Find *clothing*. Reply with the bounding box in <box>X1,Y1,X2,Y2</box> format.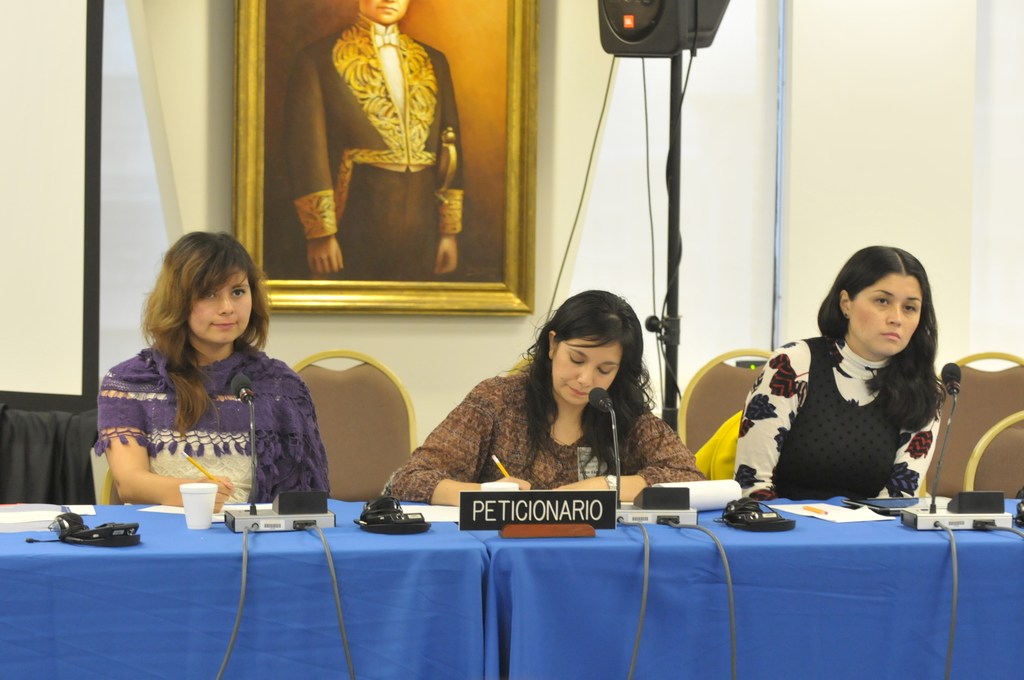
<box>285,15,467,281</box>.
